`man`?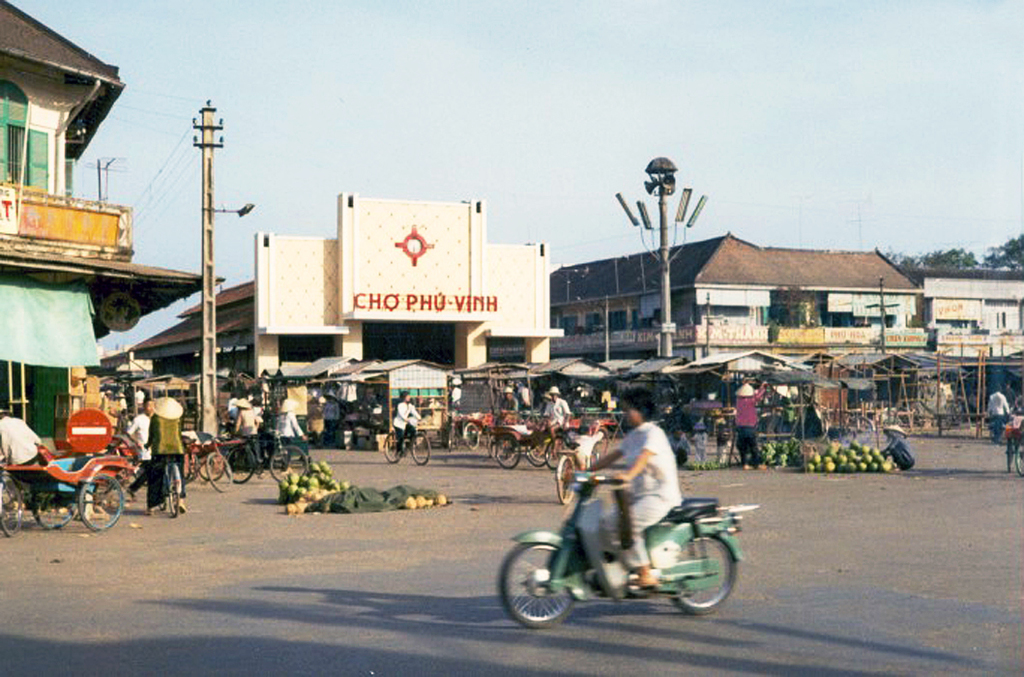
[left=545, top=386, right=571, bottom=421]
